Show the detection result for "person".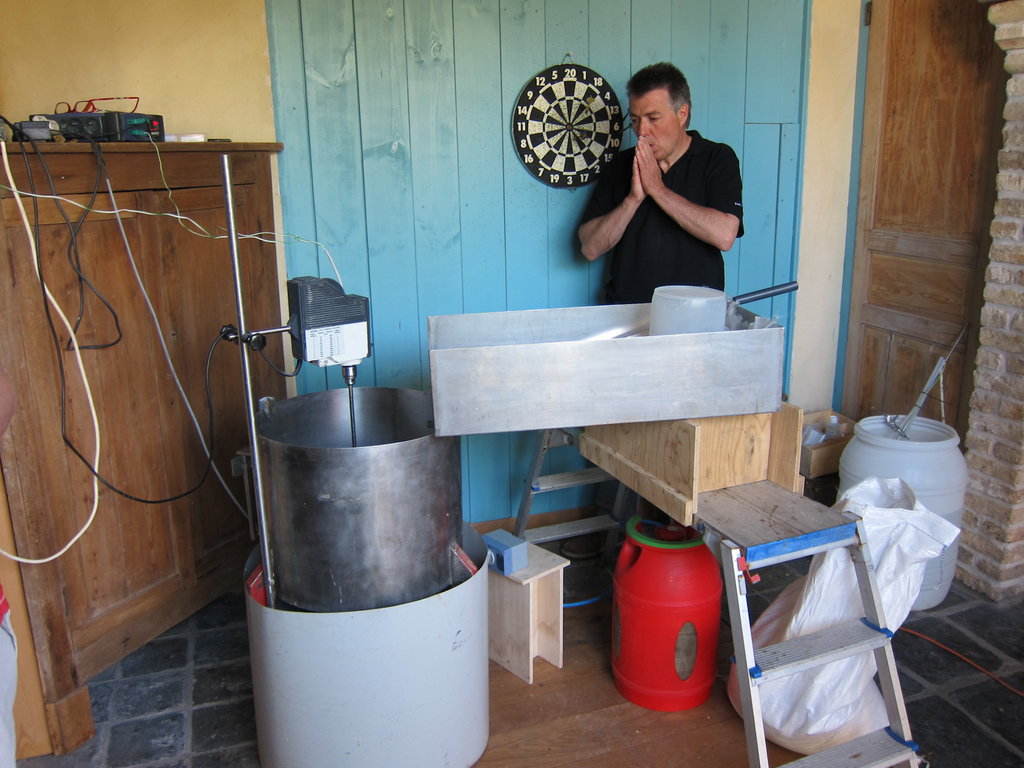
<region>577, 67, 749, 316</region>.
